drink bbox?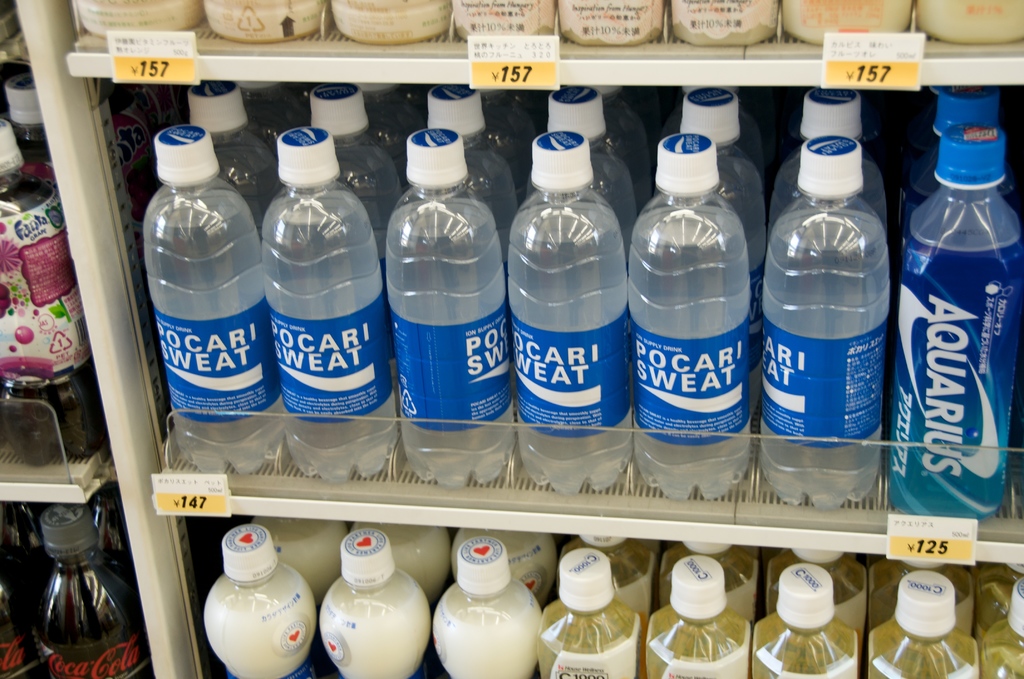
526 82 643 274
